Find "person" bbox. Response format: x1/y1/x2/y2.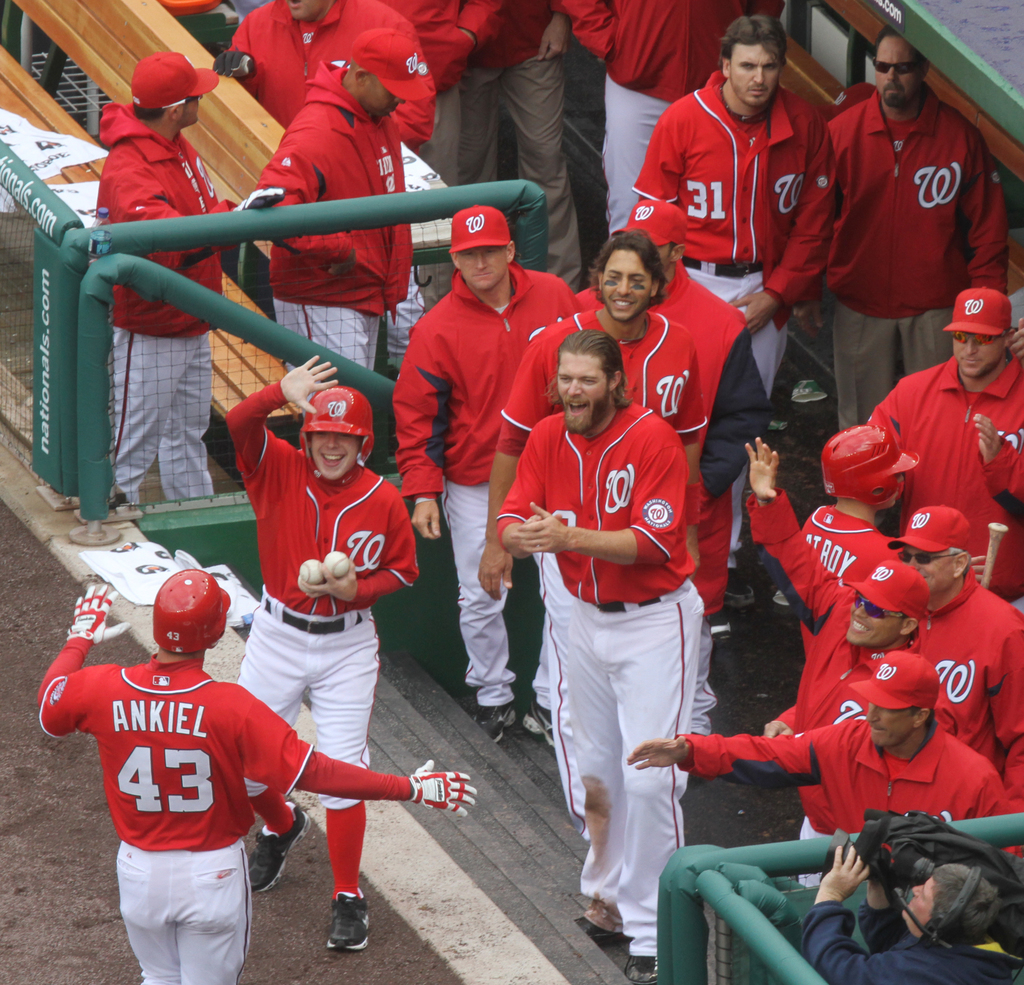
248/21/451/428.
